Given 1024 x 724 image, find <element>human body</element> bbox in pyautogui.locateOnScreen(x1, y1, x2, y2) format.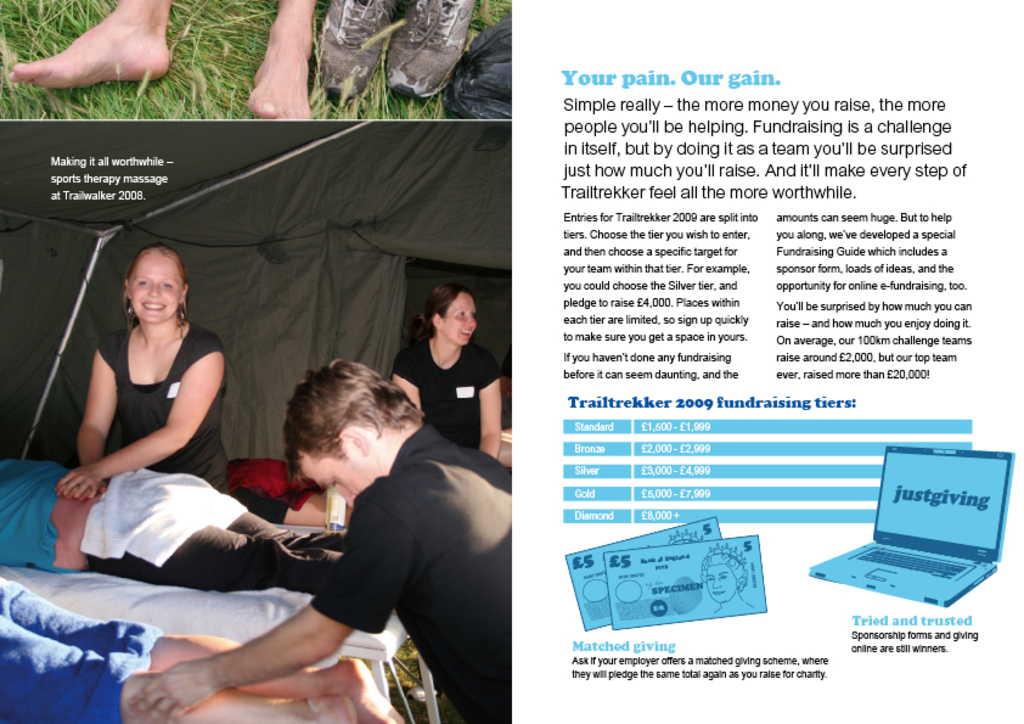
pyautogui.locateOnScreen(1, 450, 370, 599).
